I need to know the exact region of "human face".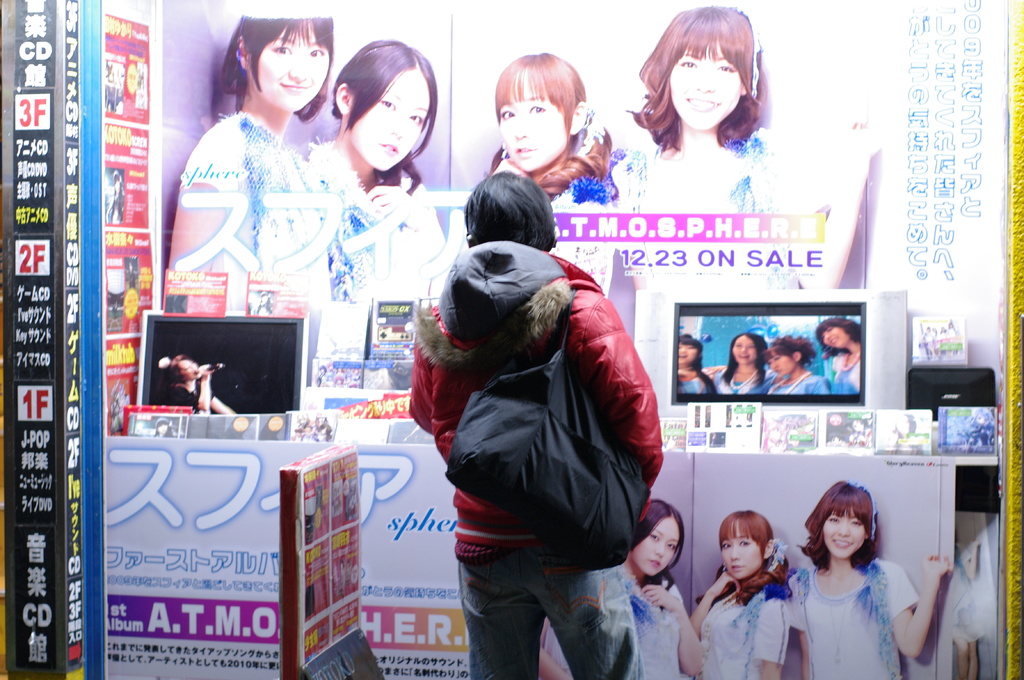
Region: Rect(632, 518, 680, 574).
